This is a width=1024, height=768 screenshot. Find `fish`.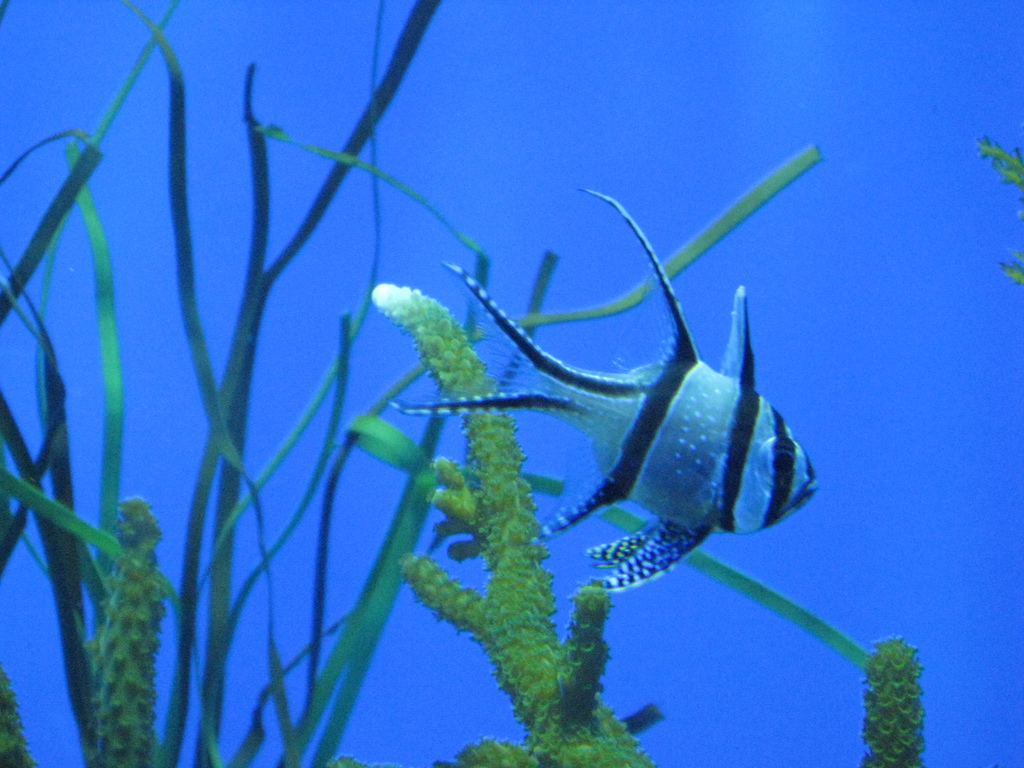
Bounding box: select_region(393, 191, 822, 597).
